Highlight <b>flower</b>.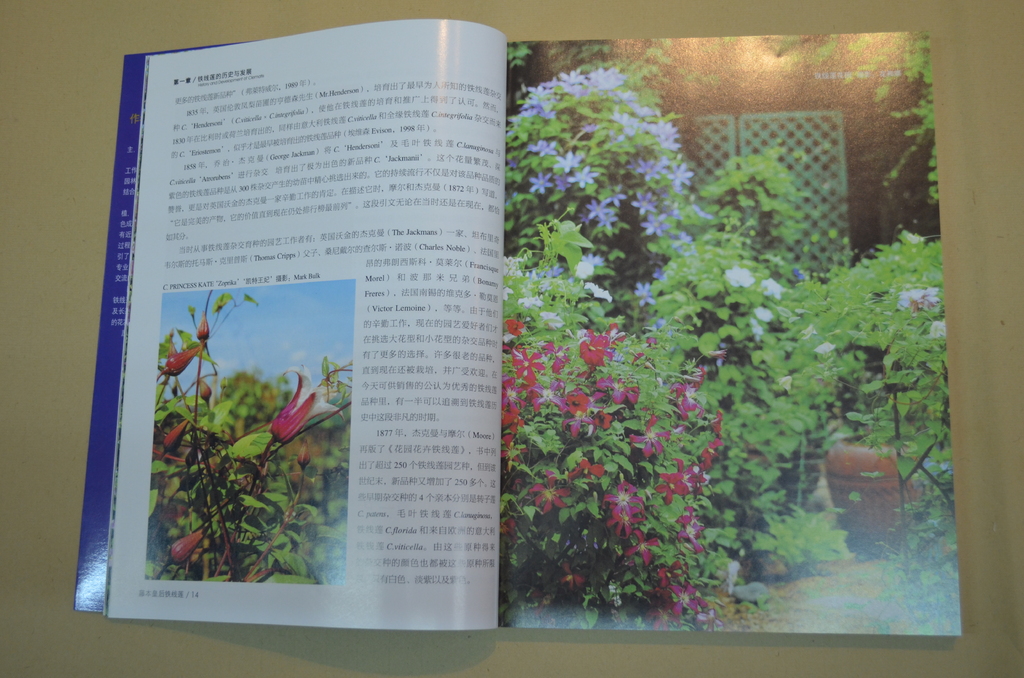
Highlighted region: 758:276:785:298.
